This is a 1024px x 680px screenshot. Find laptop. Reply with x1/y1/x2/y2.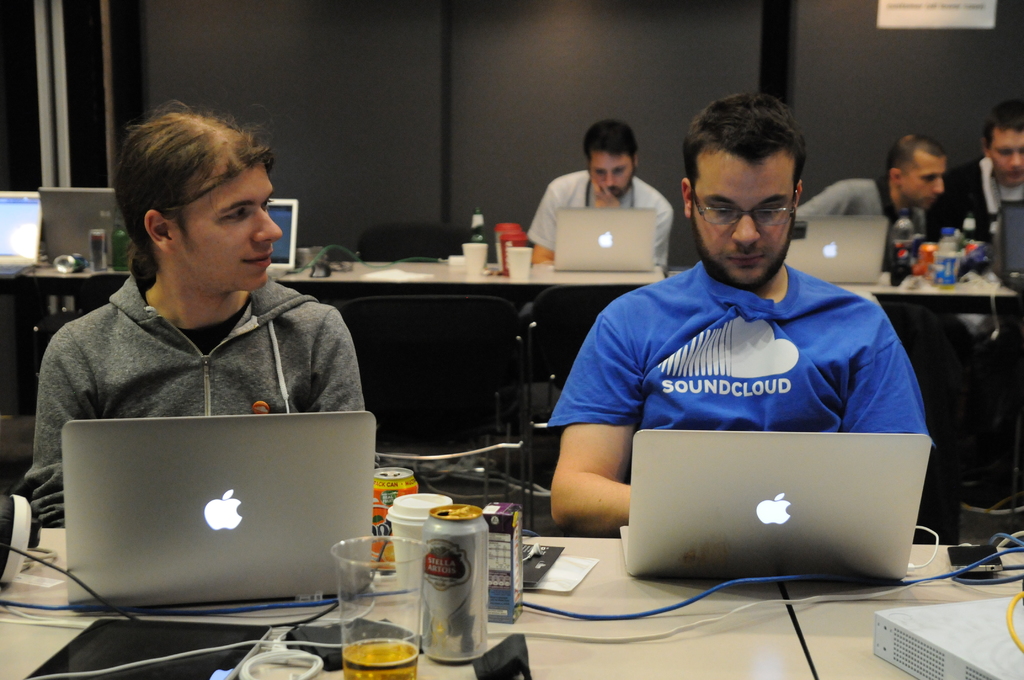
49/412/396/629.
